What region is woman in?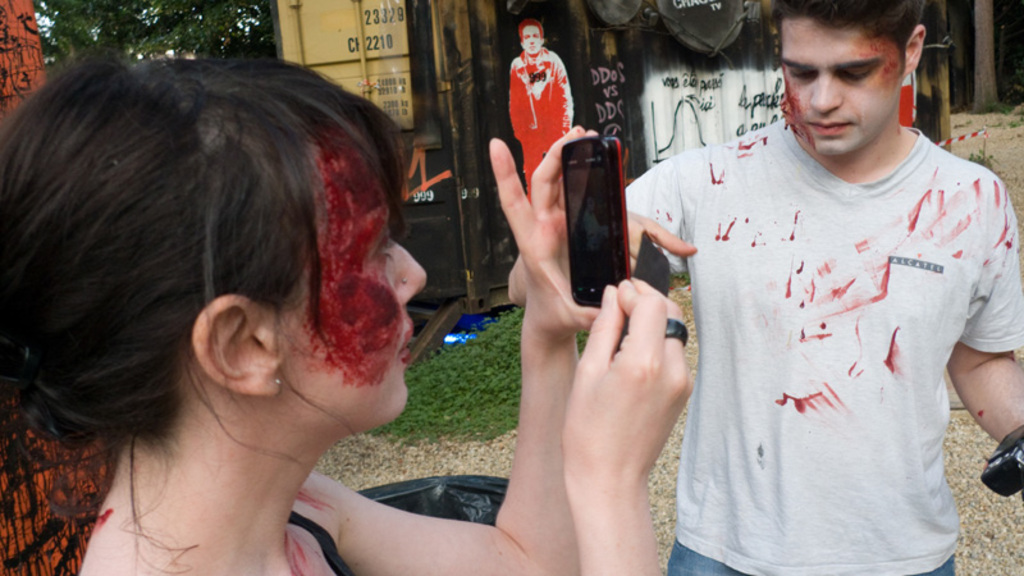
x1=0 y1=38 x2=699 y2=575.
